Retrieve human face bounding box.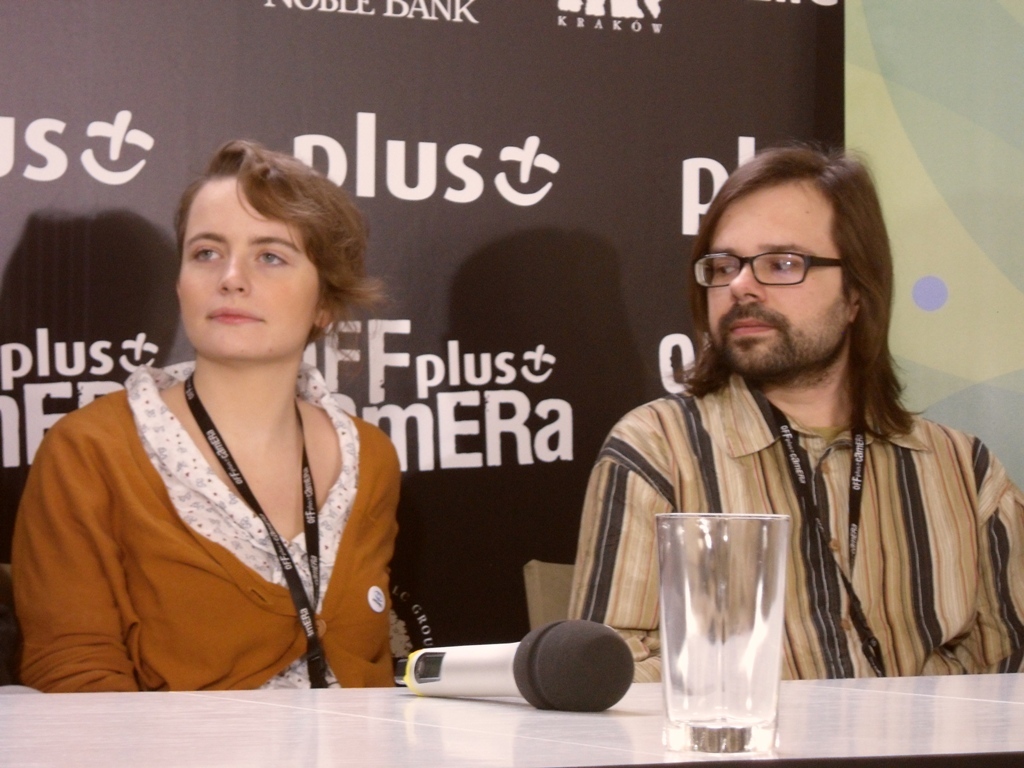
Bounding box: [705, 184, 847, 385].
